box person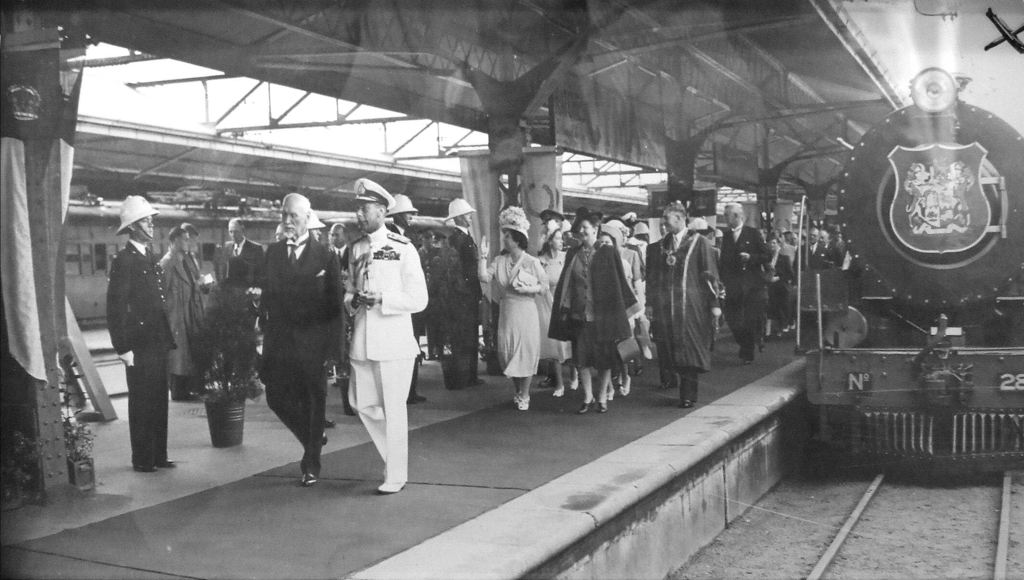
select_region(543, 216, 640, 417)
